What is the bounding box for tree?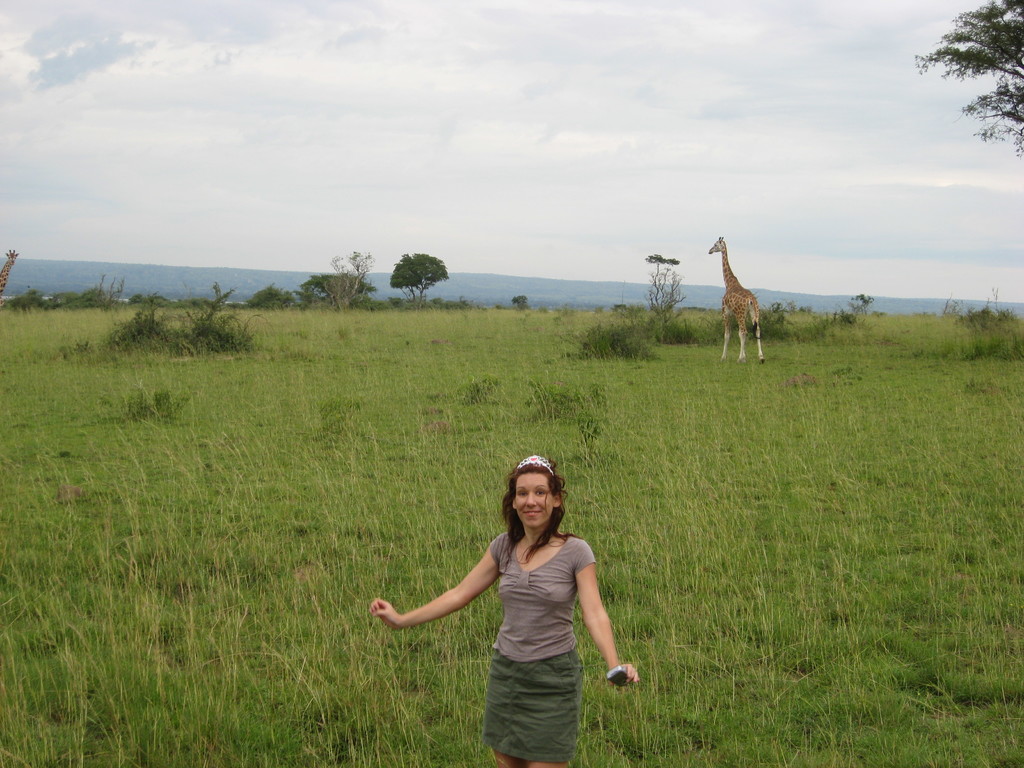
locate(644, 257, 684, 321).
